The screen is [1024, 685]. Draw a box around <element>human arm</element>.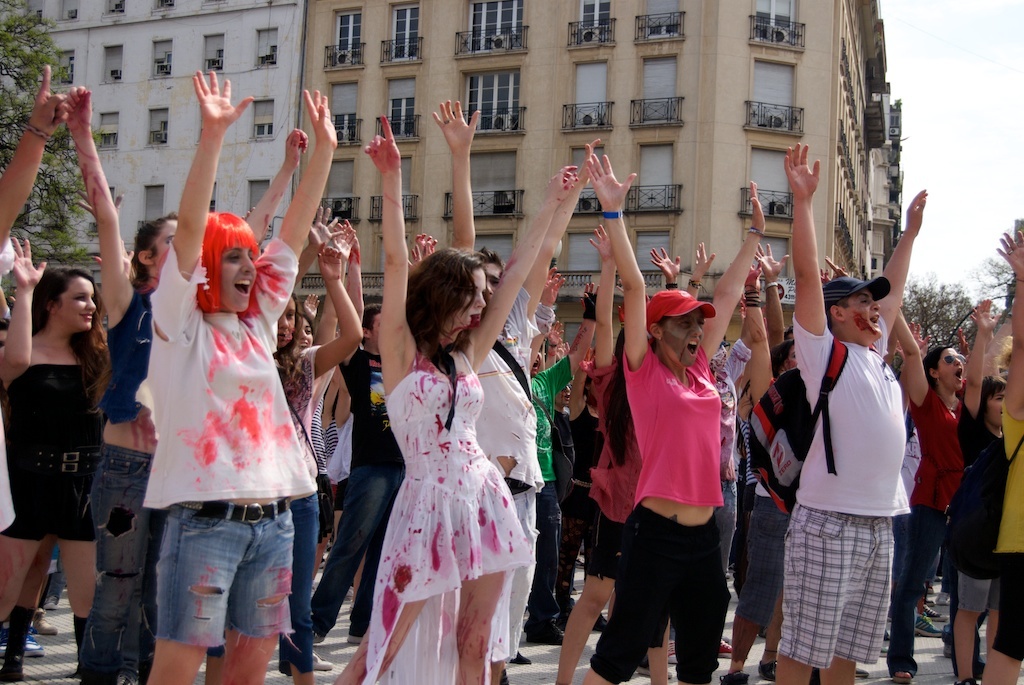
(881,181,932,353).
